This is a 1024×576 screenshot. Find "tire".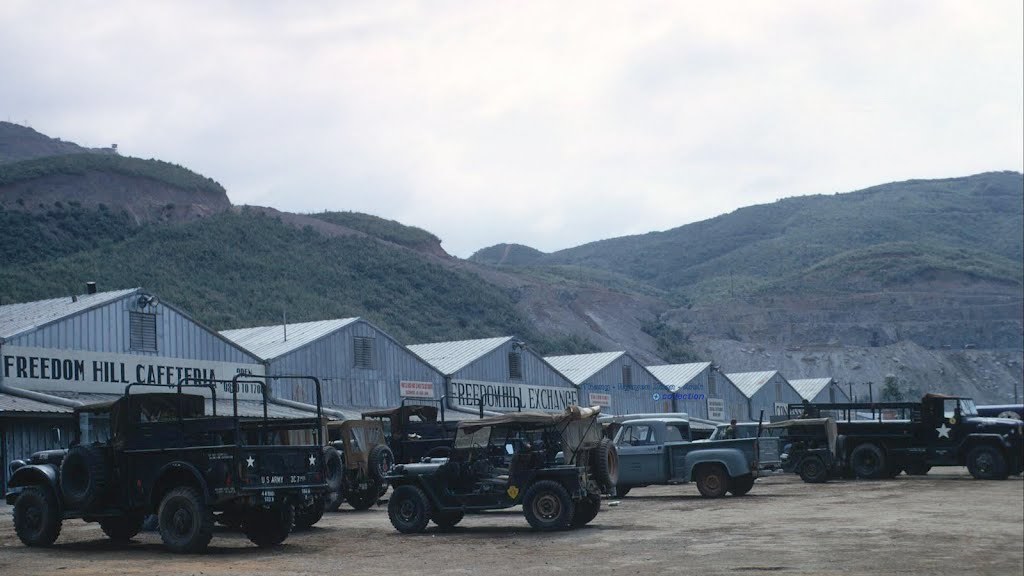
Bounding box: (left=323, top=445, right=342, bottom=487).
